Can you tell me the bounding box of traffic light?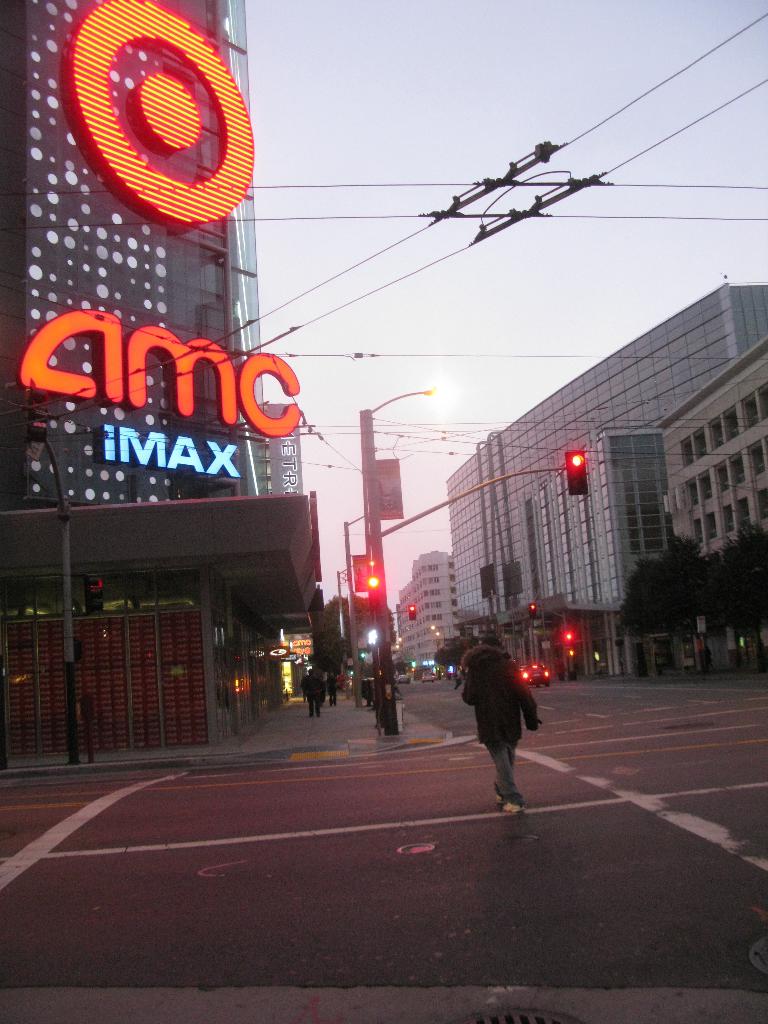
[x1=527, y1=602, x2=538, y2=618].
